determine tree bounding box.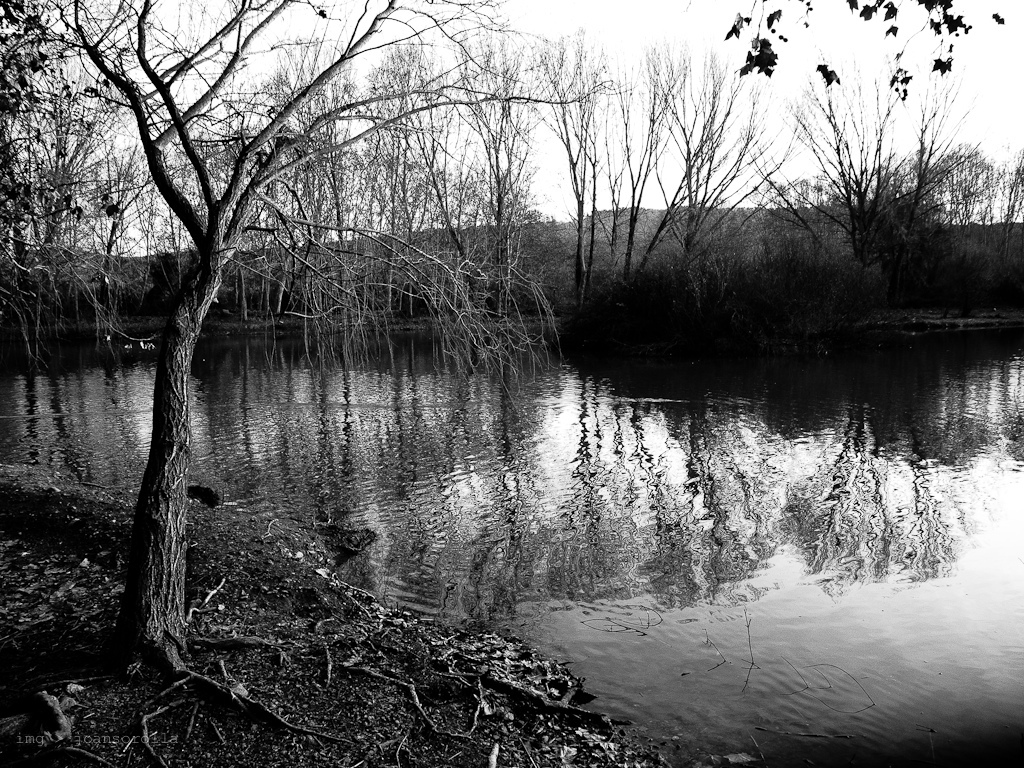
Determined: (6, 0, 621, 674).
